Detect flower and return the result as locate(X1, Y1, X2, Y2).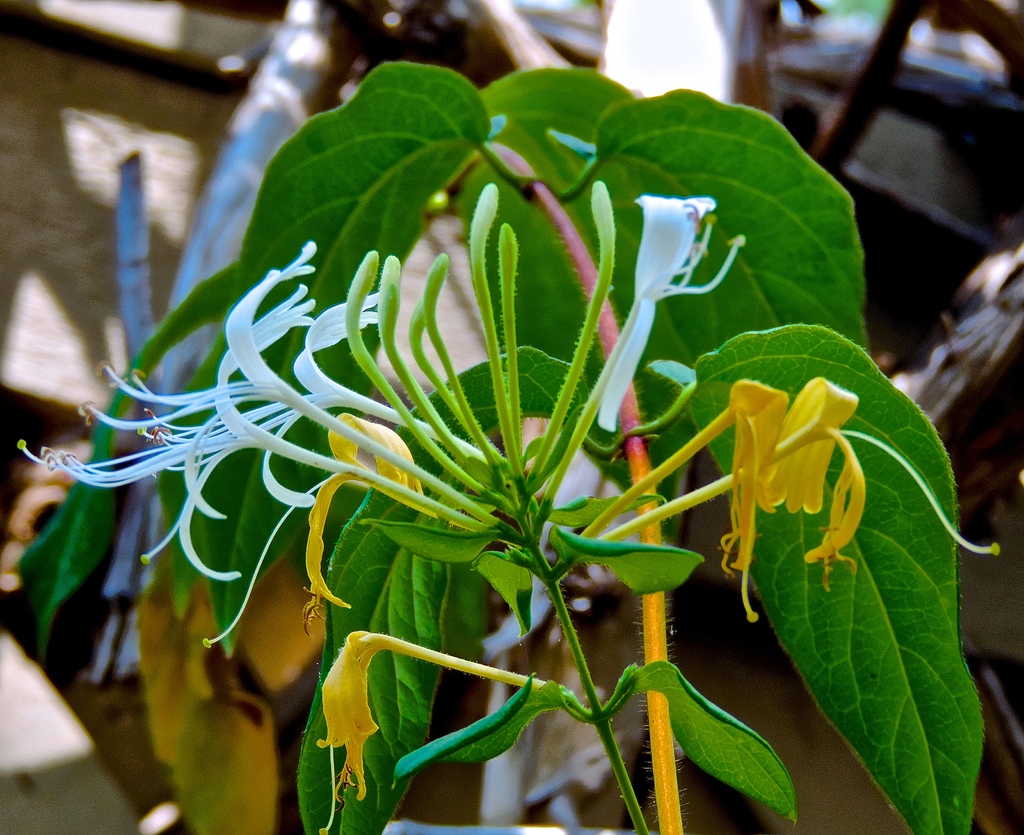
locate(709, 369, 1009, 589).
